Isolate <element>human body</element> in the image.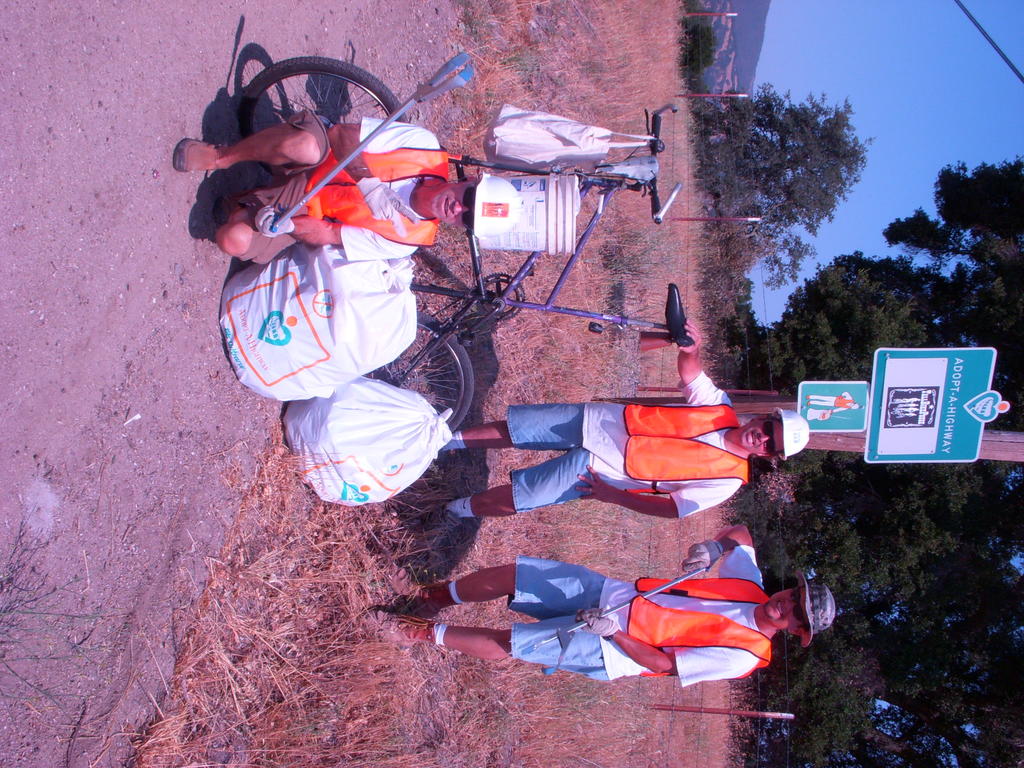
Isolated region: Rect(173, 118, 444, 264).
